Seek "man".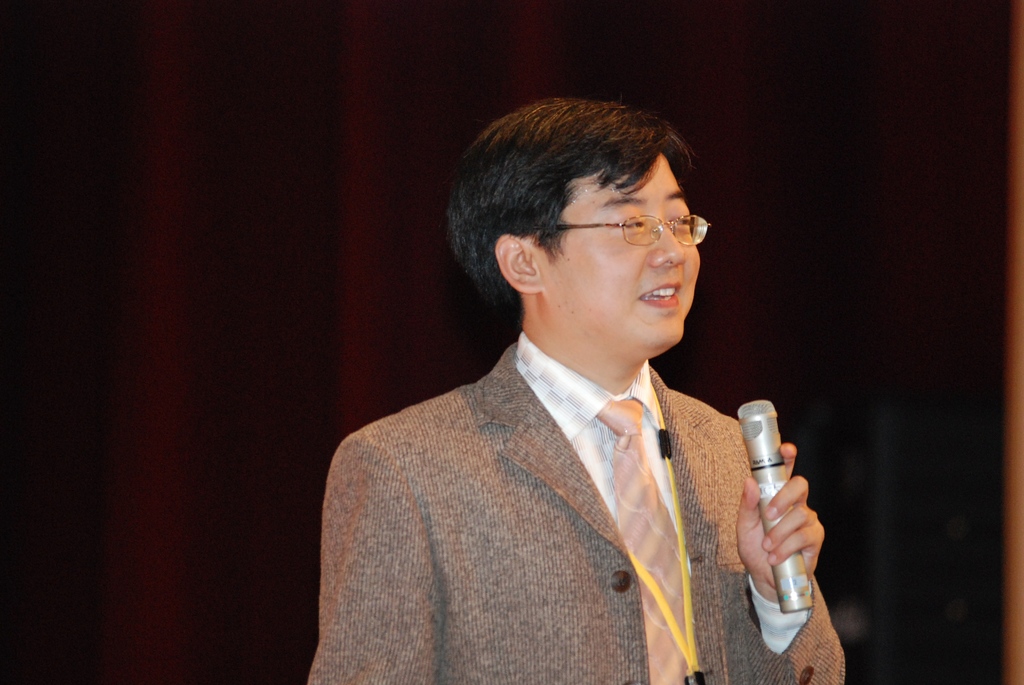
Rect(296, 100, 845, 667).
